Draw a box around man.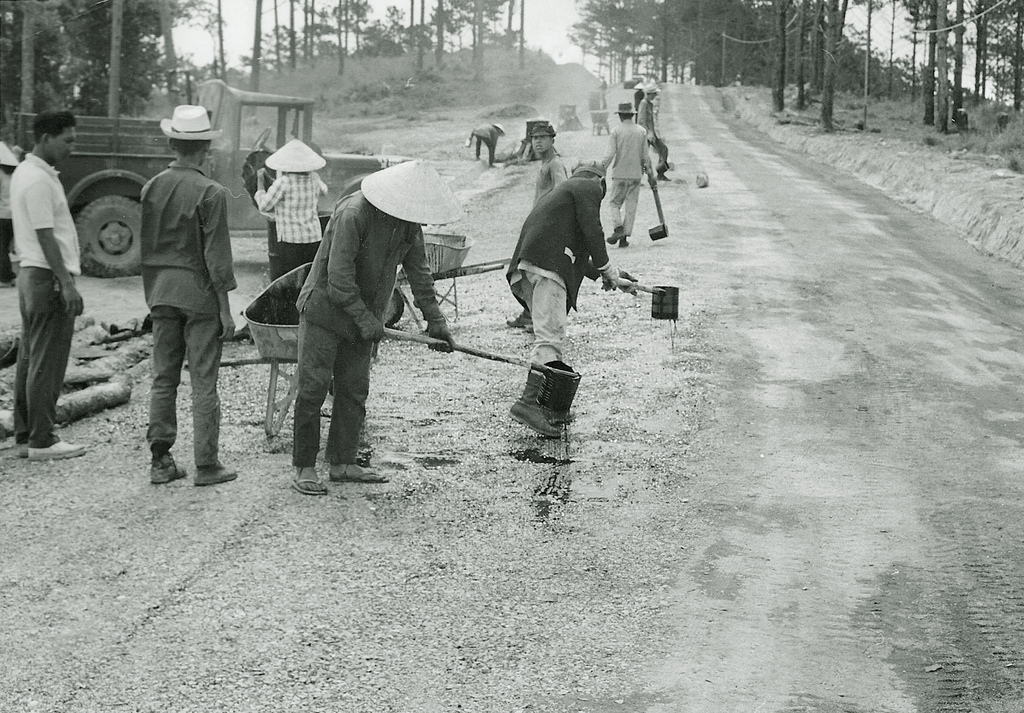
x1=506 y1=121 x2=568 y2=335.
